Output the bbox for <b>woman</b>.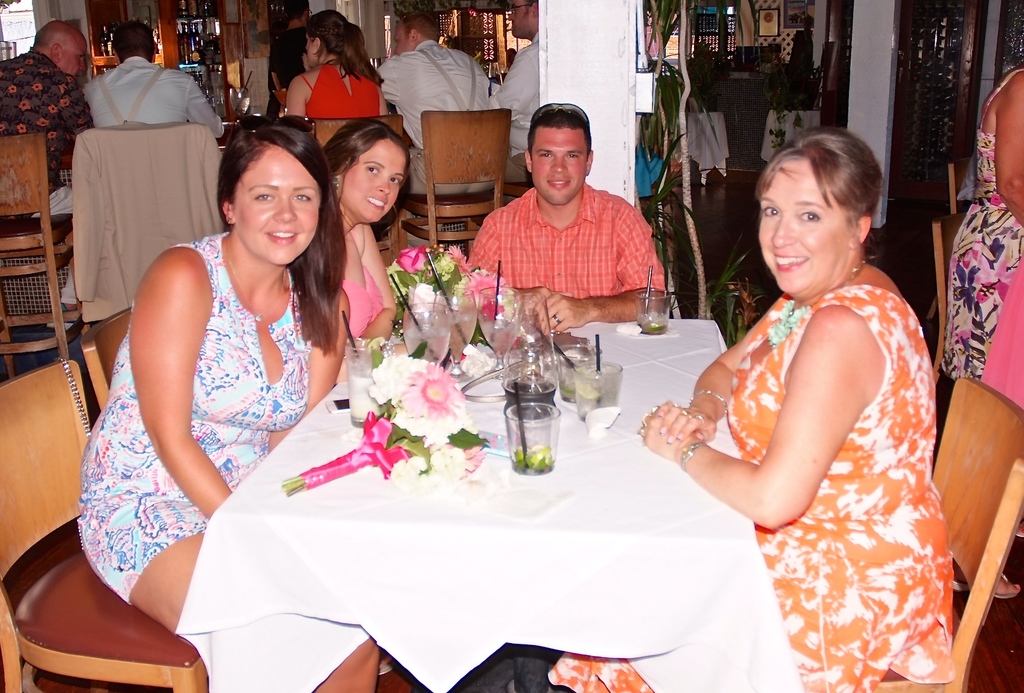
288:10:393:123.
